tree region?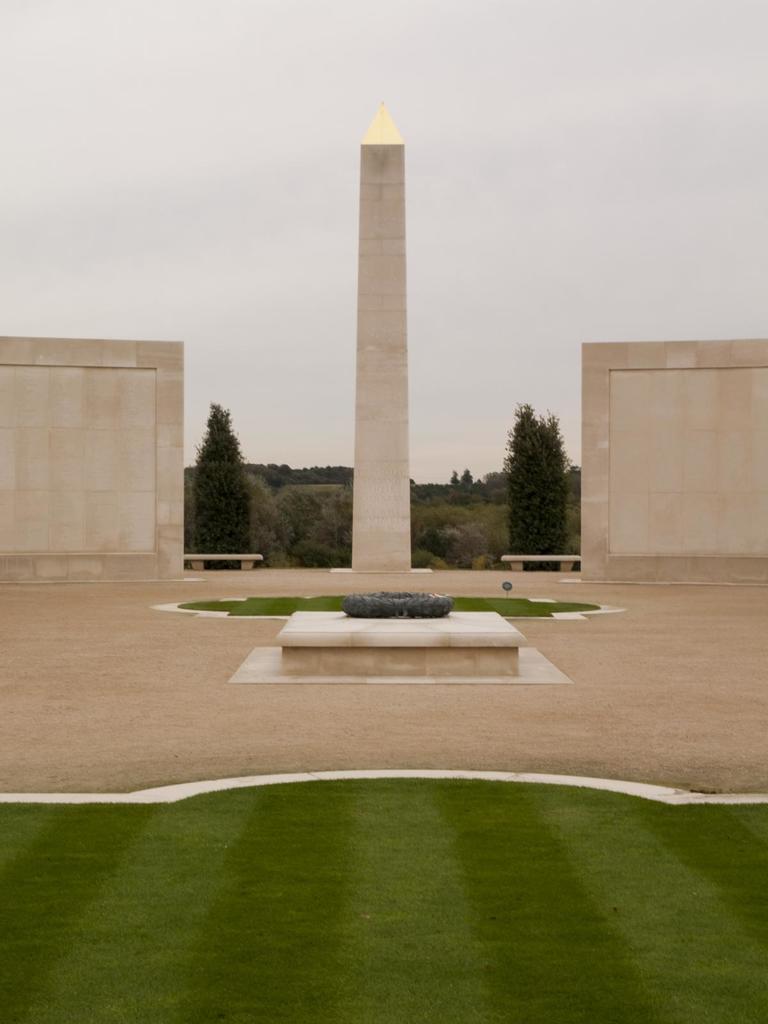
(284,482,354,569)
